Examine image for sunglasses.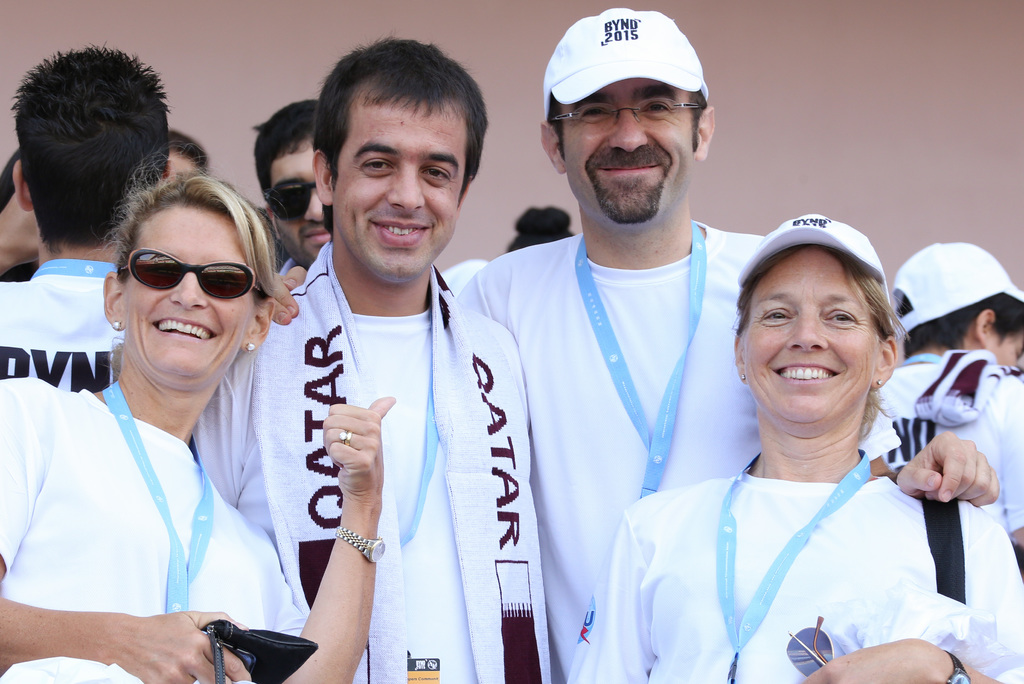
Examination result: (left=262, top=184, right=319, bottom=222).
